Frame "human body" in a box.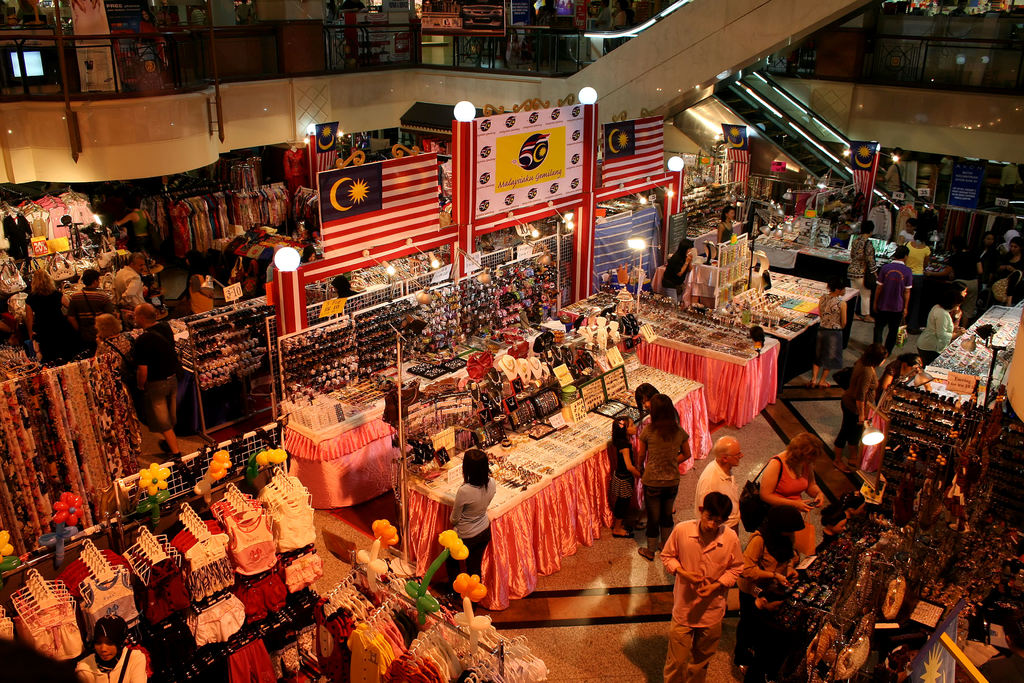
{"left": 631, "top": 388, "right": 696, "bottom": 561}.
